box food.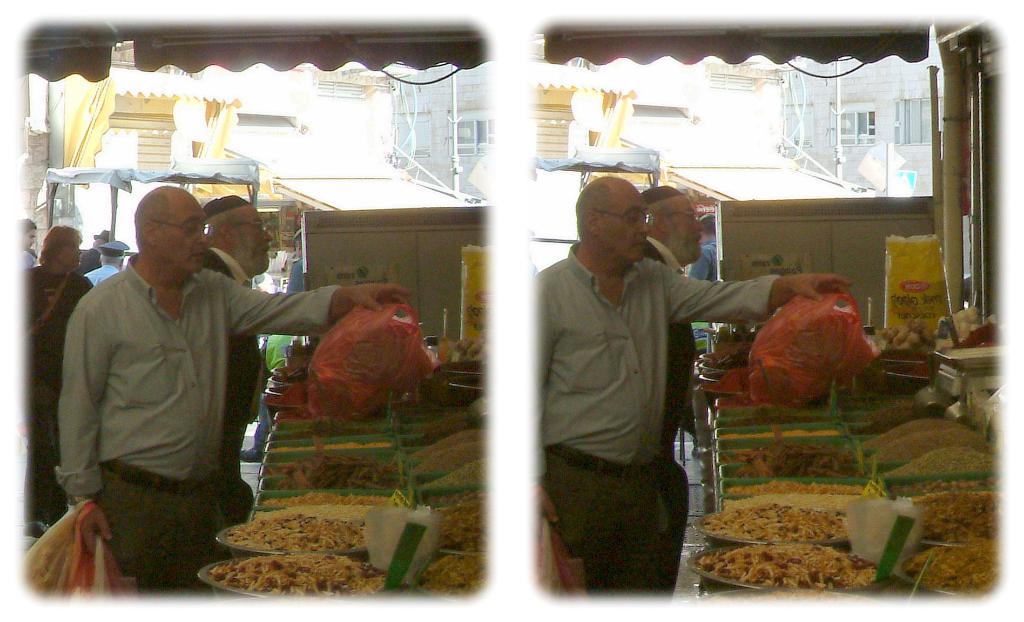
717:441:833:465.
